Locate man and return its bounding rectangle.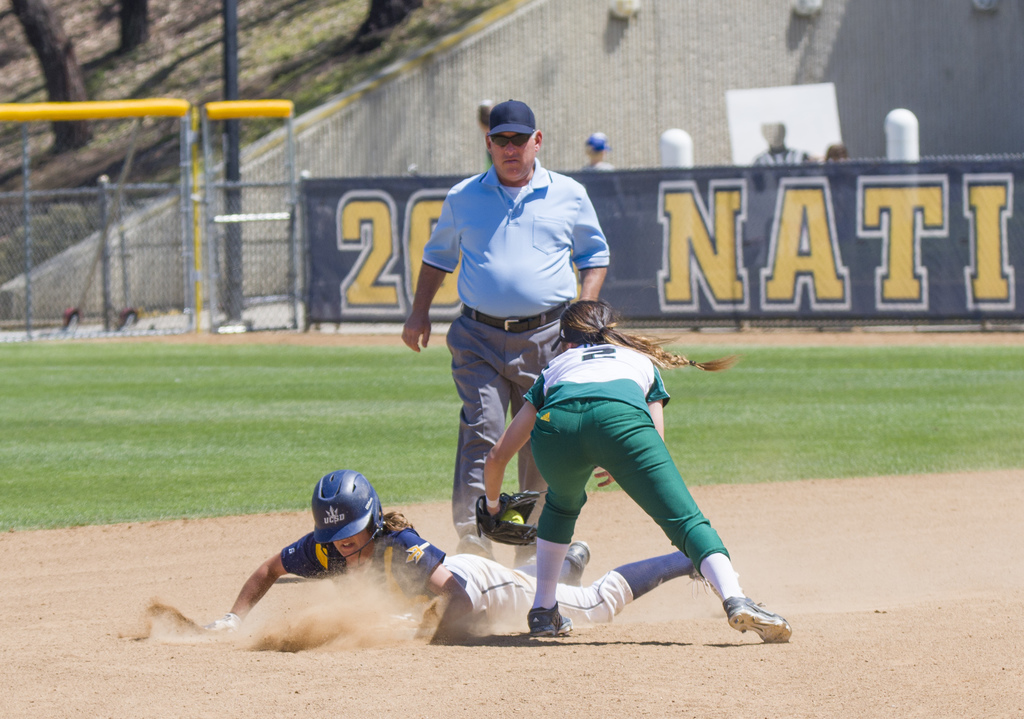
l=746, t=115, r=830, b=161.
